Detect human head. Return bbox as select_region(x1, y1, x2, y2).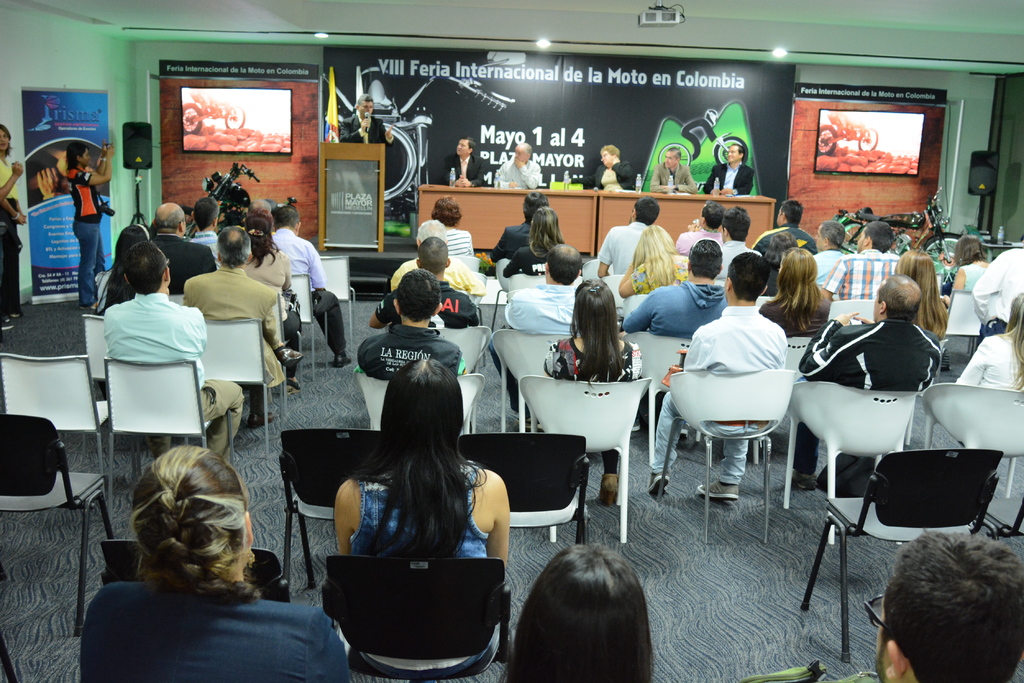
select_region(390, 268, 444, 323).
